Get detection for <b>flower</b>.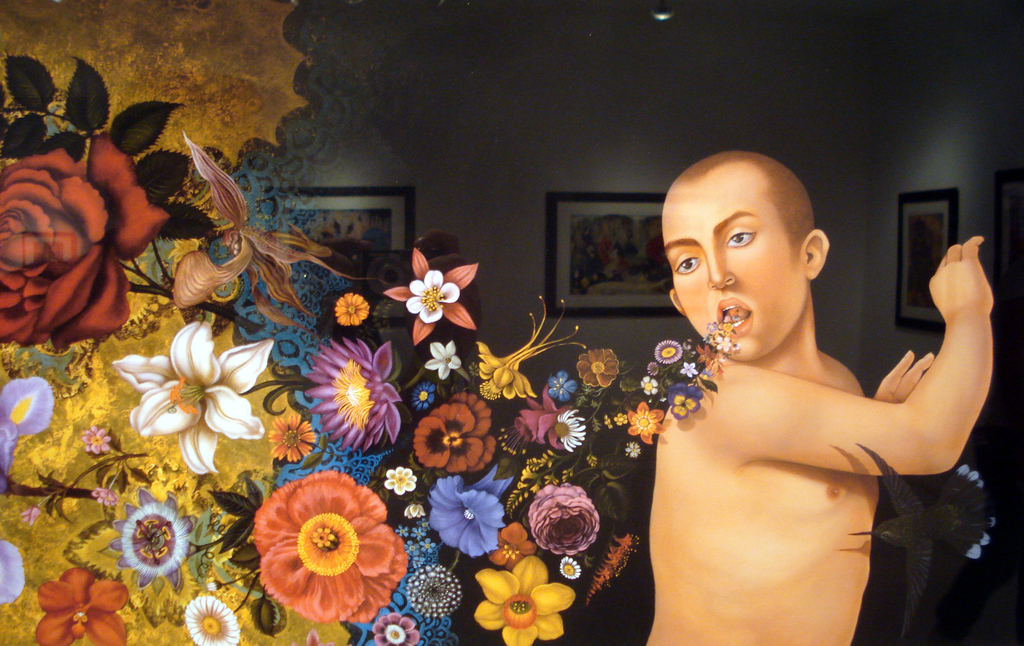
Detection: (x1=482, y1=519, x2=537, y2=572).
